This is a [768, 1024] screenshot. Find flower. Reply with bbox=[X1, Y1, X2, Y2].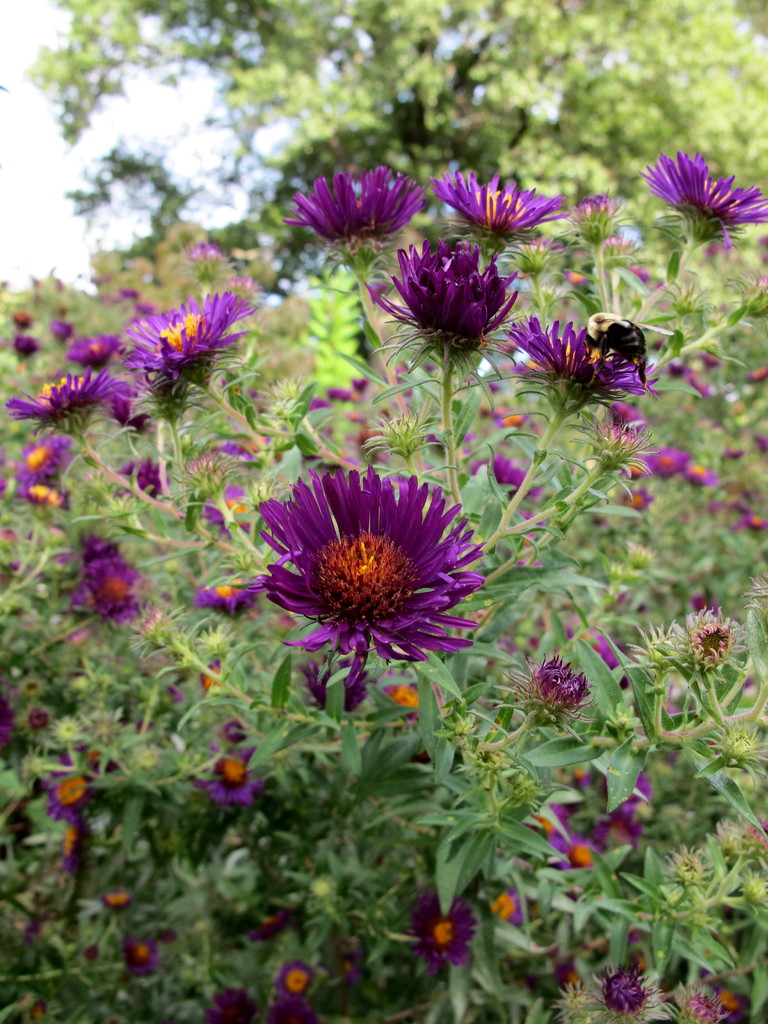
bbox=[394, 890, 473, 979].
